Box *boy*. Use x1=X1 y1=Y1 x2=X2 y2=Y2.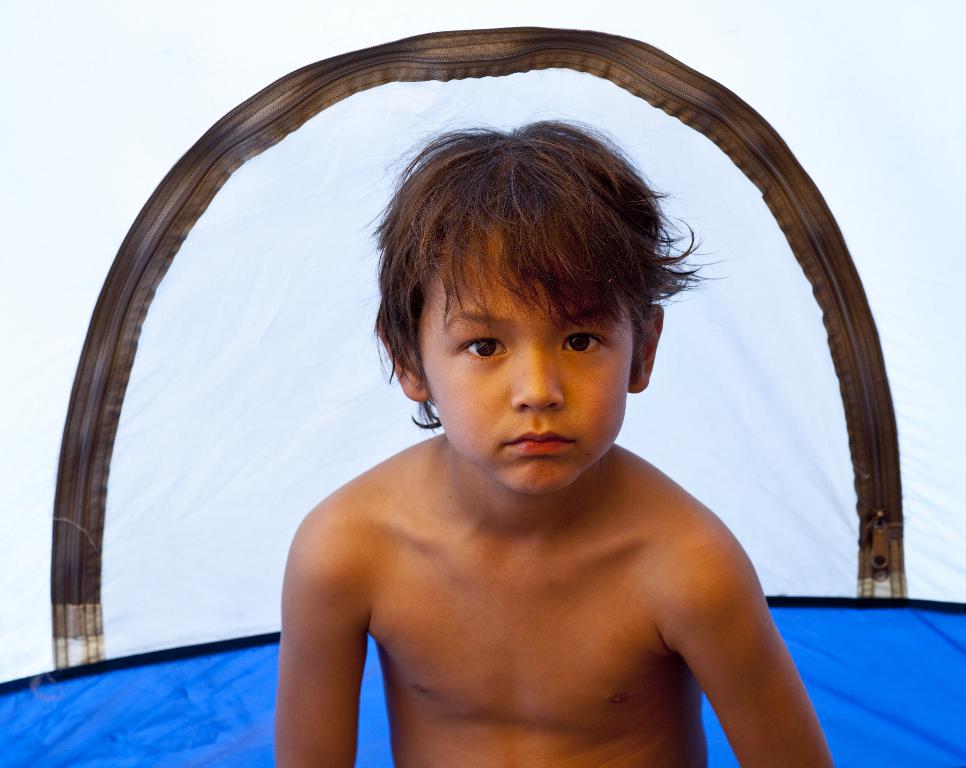
x1=272 y1=115 x2=834 y2=767.
